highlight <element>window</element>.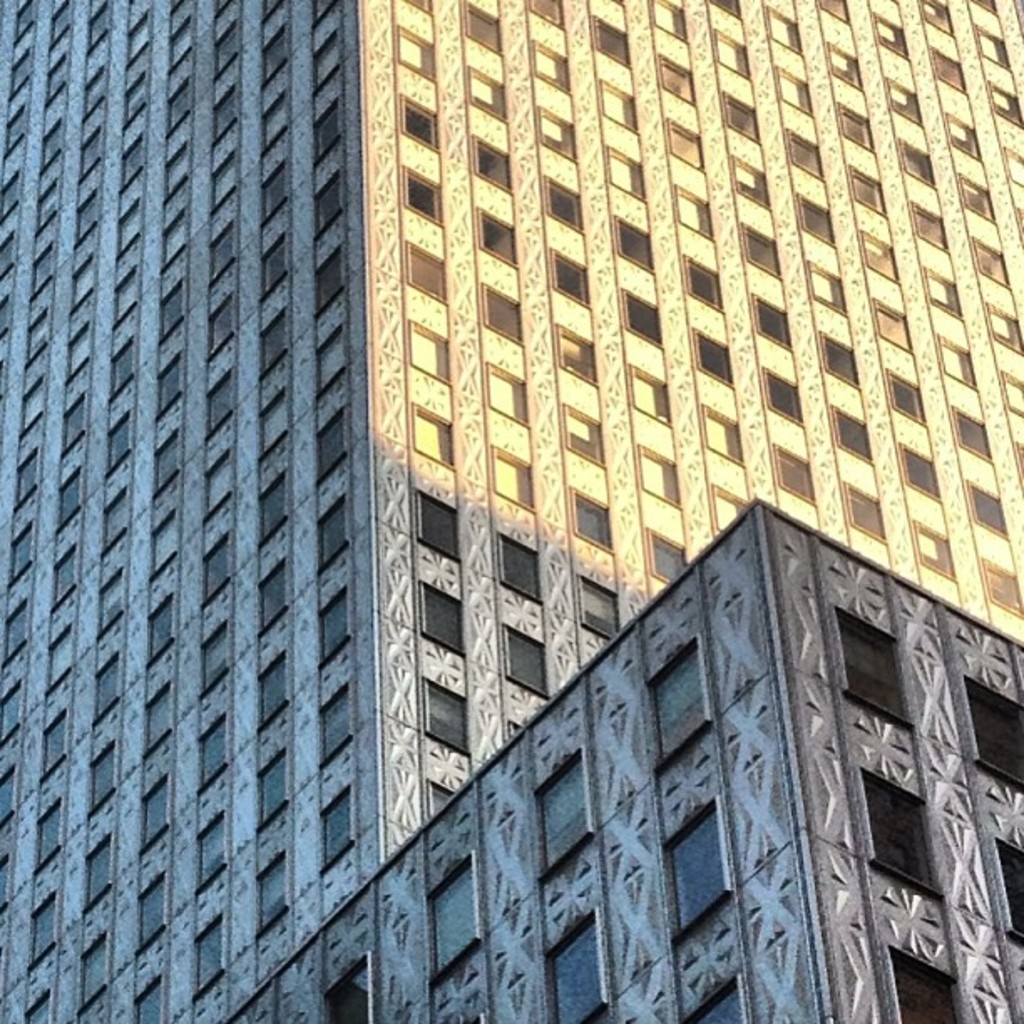
Highlighted region: 37/182/62/231.
